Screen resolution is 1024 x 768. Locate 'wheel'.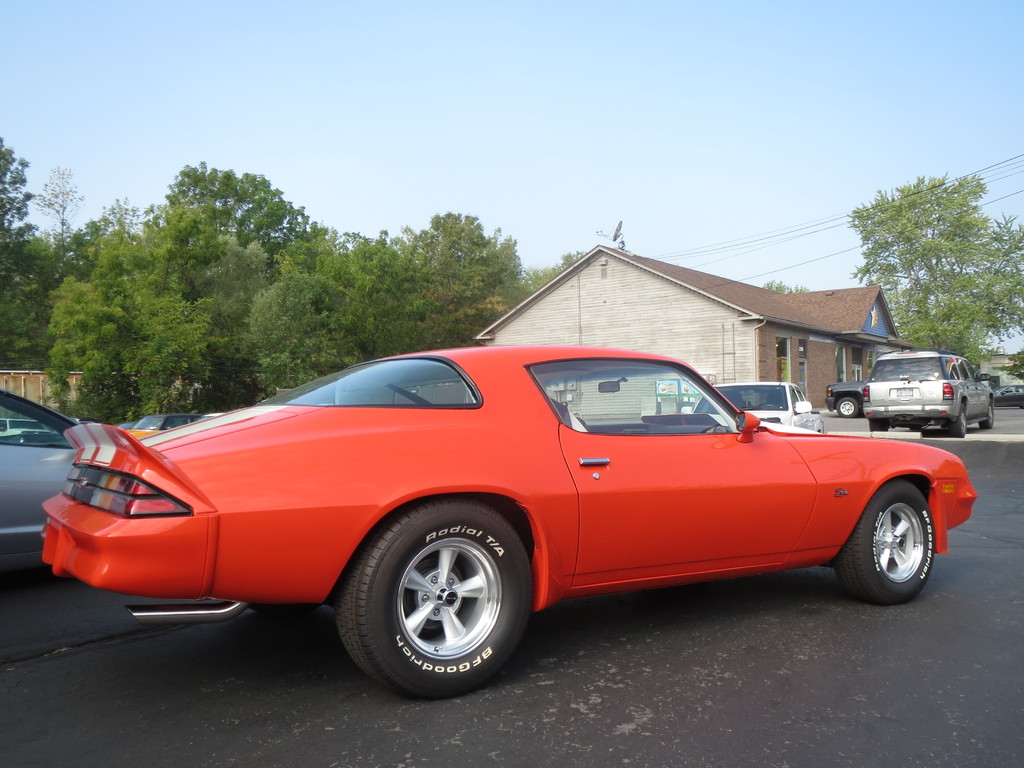
945,401,966,436.
